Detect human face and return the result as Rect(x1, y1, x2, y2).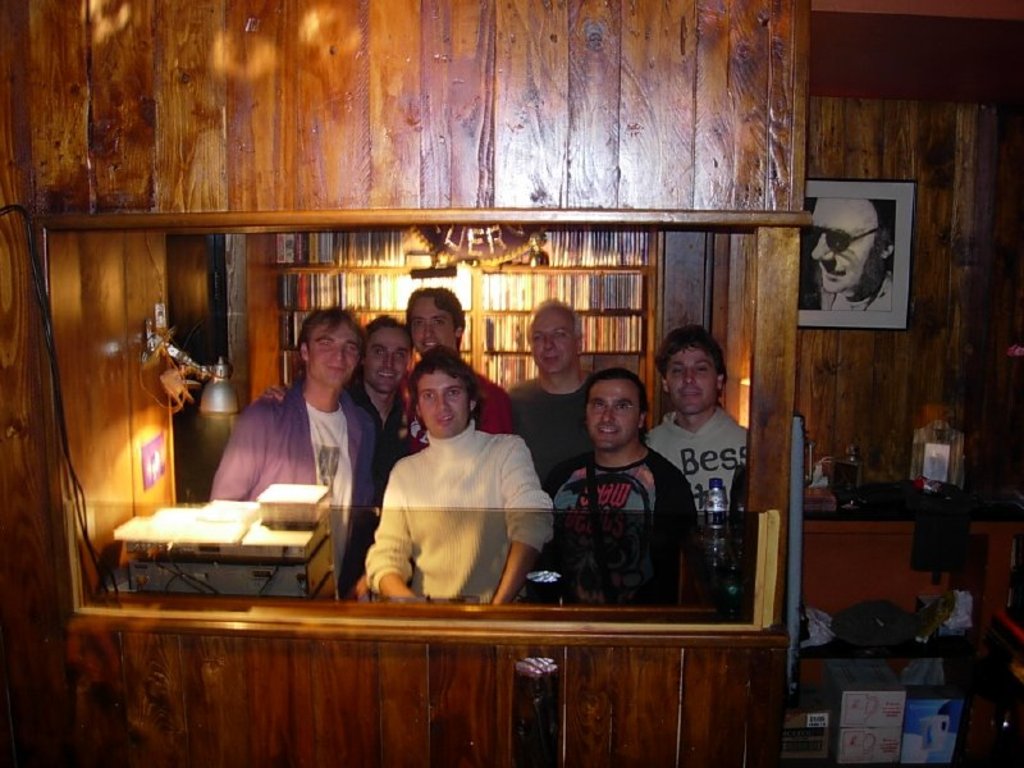
Rect(410, 294, 452, 356).
